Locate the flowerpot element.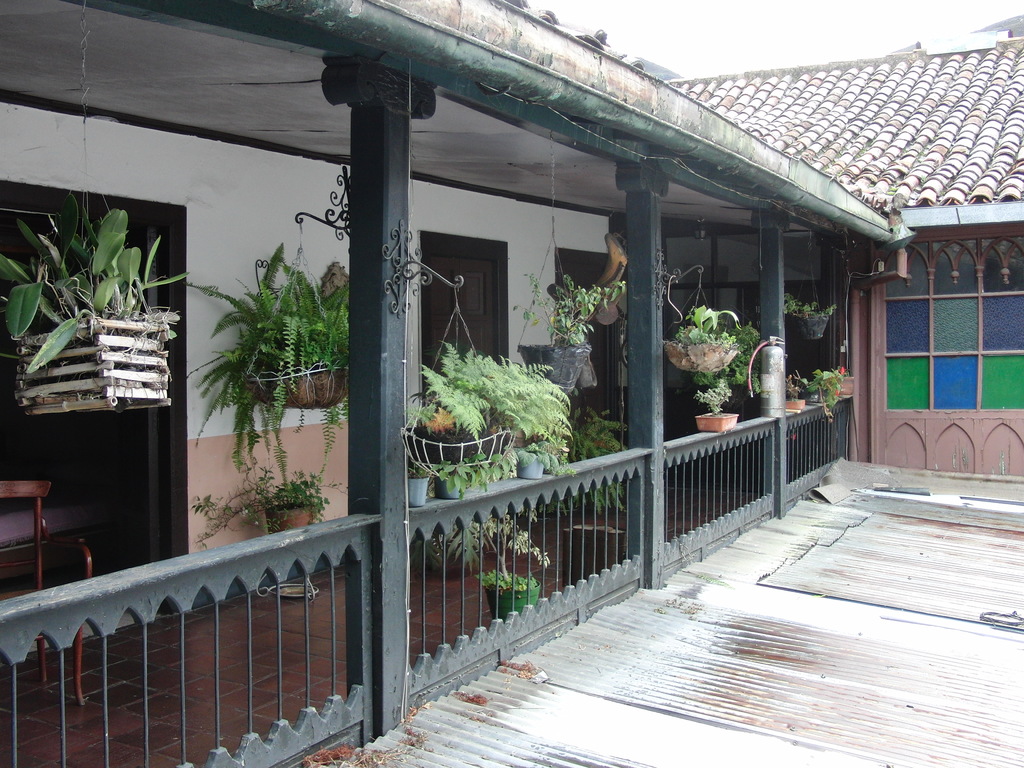
Element bbox: Rect(396, 474, 428, 508).
